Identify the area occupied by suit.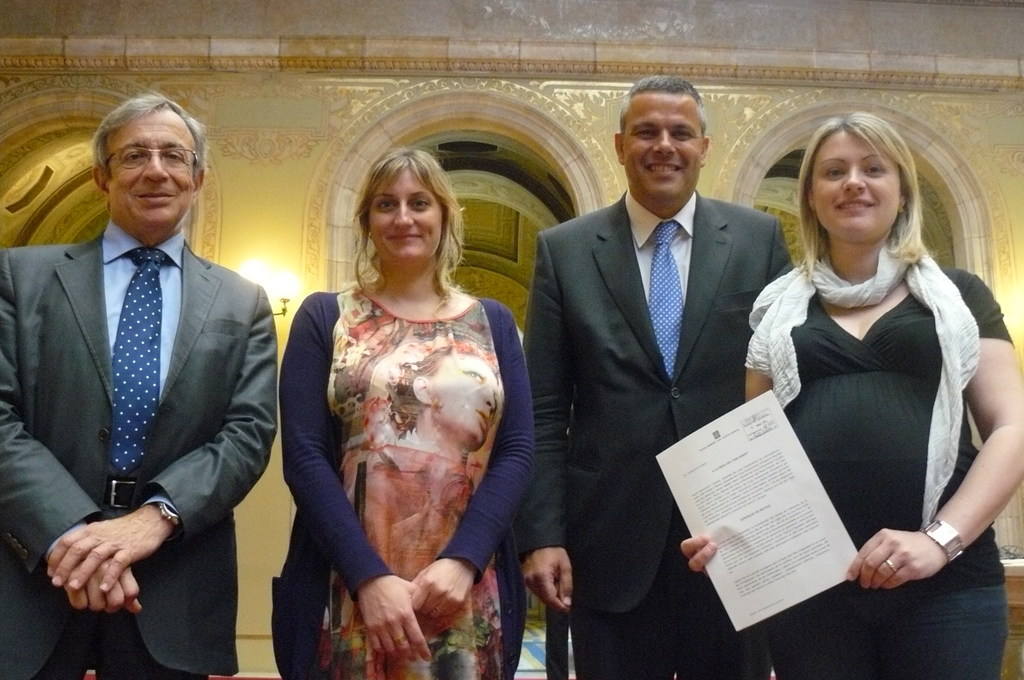
Area: box=[539, 84, 796, 657].
